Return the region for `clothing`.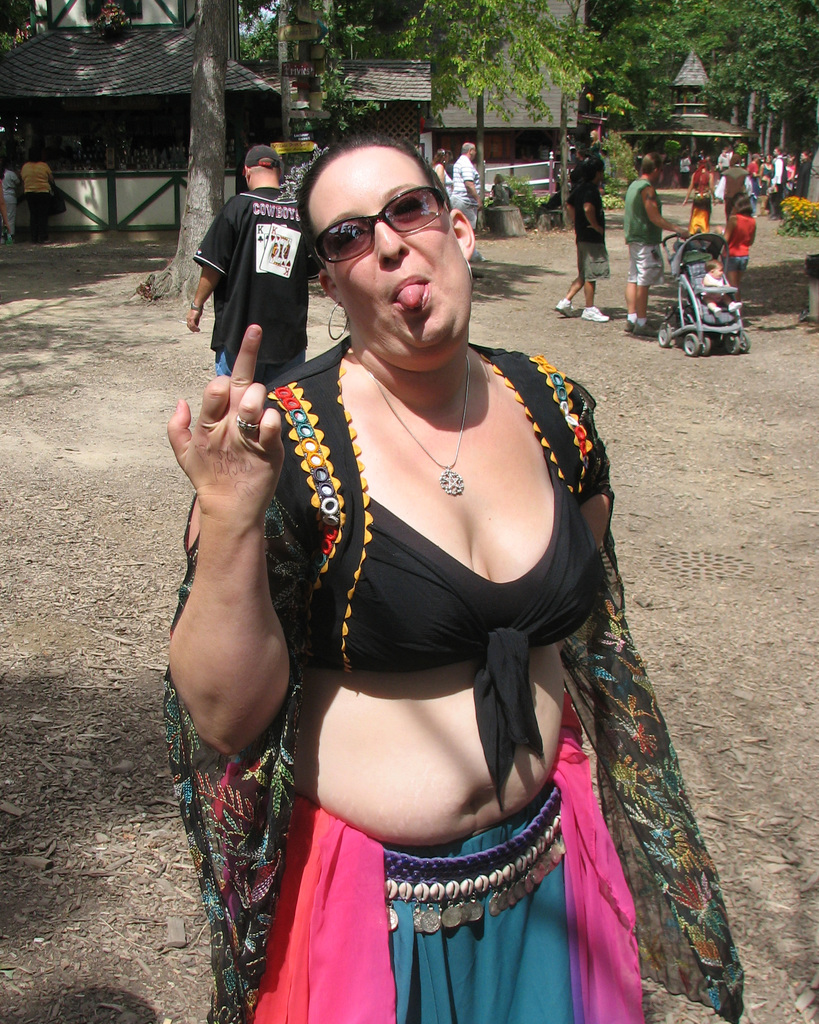
[187,173,322,386].
